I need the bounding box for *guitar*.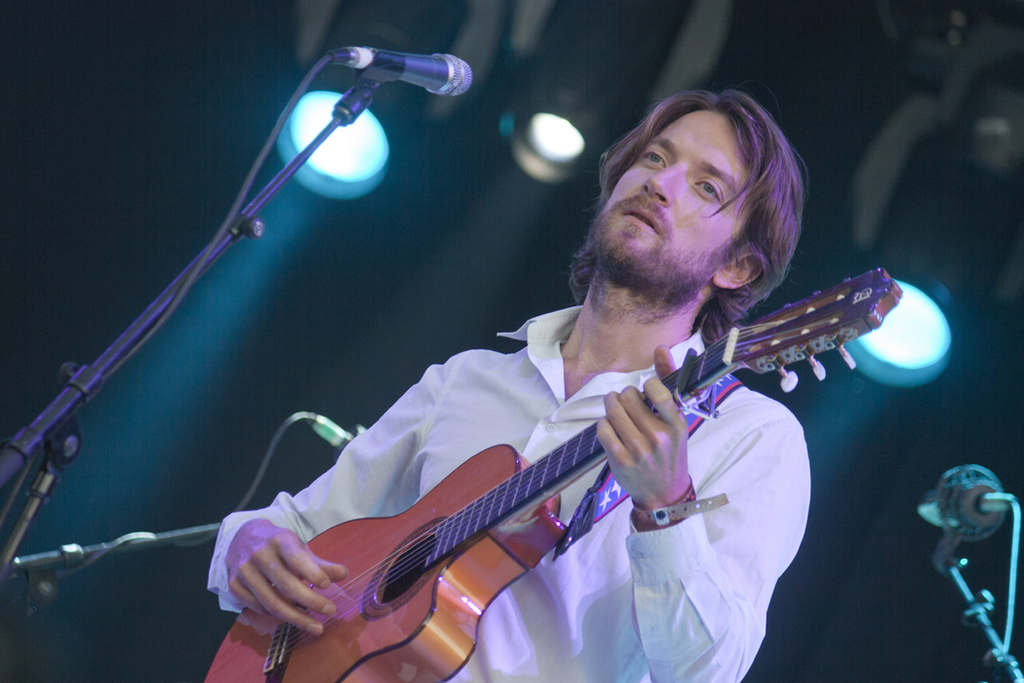
Here it is: [left=199, top=261, right=892, bottom=669].
